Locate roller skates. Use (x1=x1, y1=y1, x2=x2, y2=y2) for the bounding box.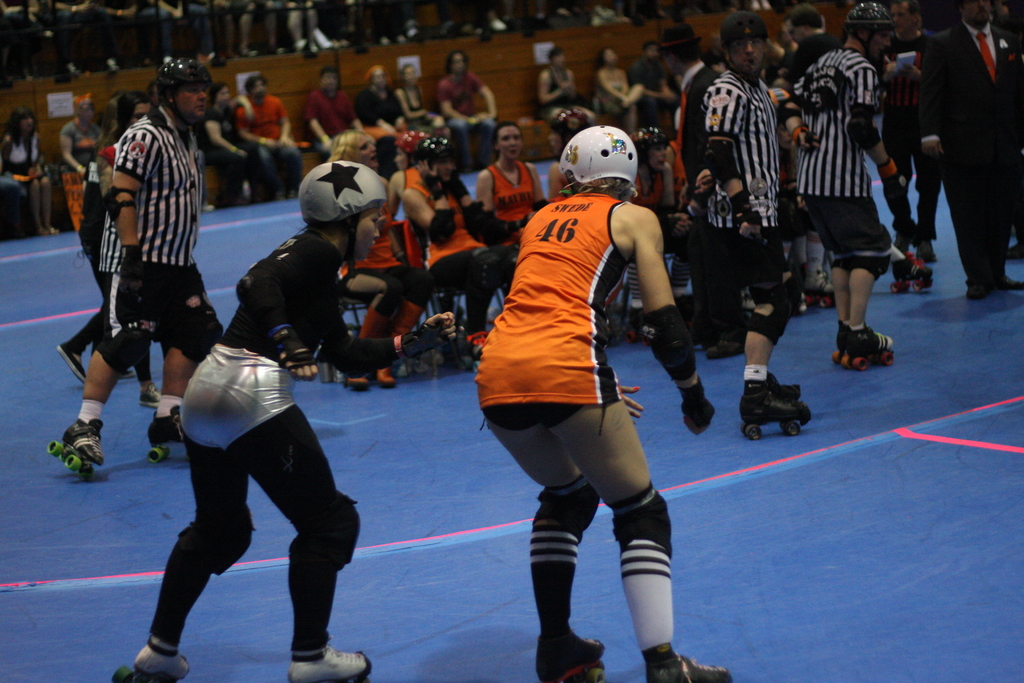
(x1=463, y1=340, x2=482, y2=370).
